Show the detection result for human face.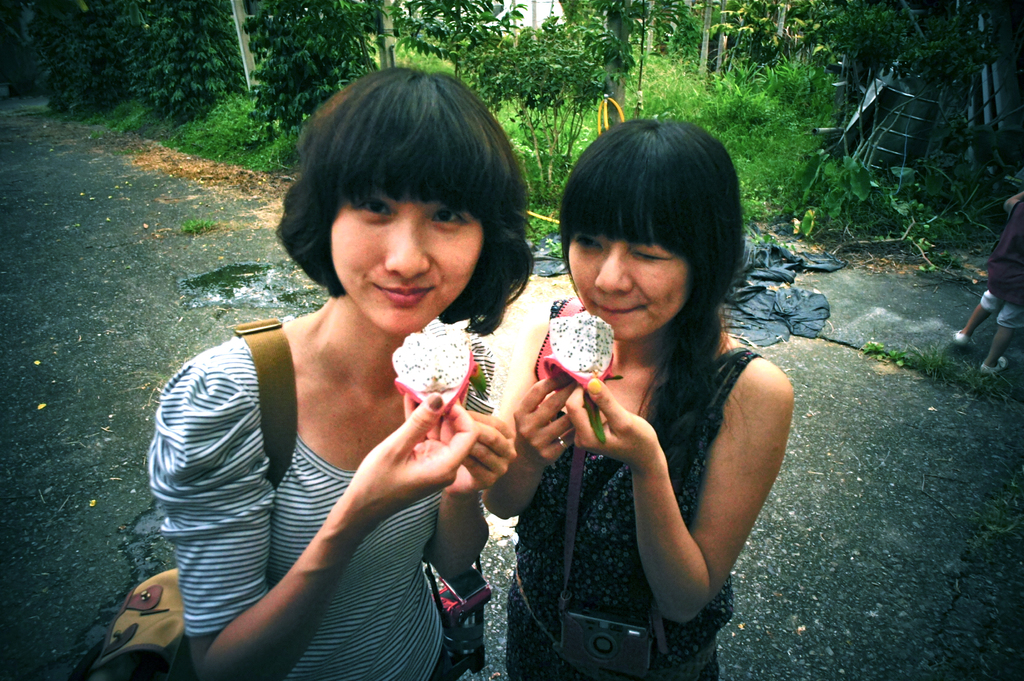
select_region(330, 191, 484, 335).
